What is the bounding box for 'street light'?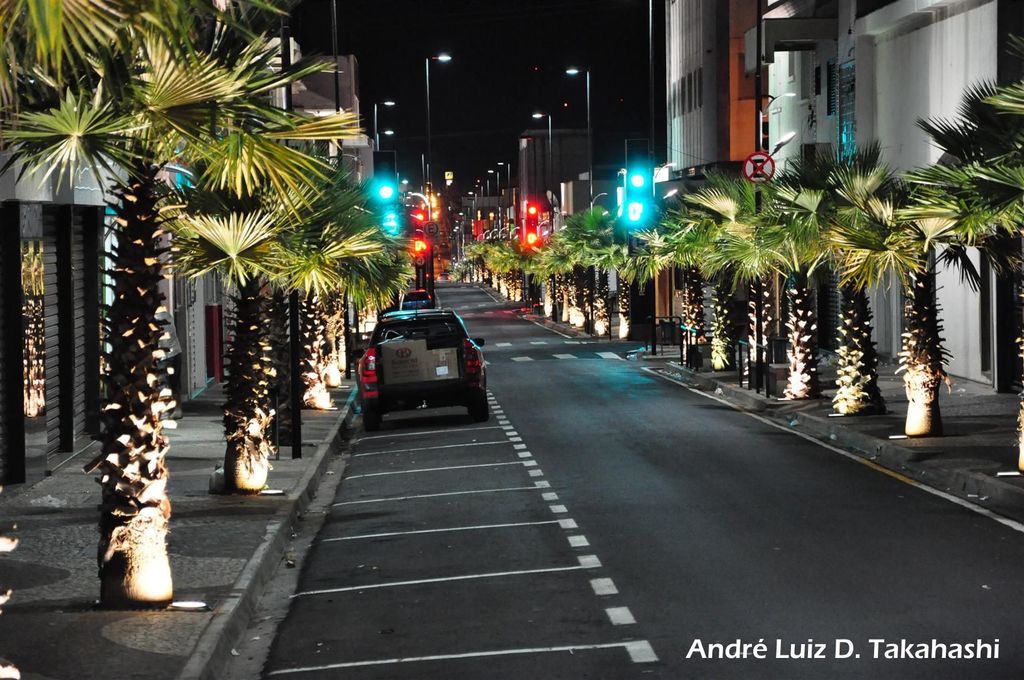
[x1=423, y1=48, x2=456, y2=204].
